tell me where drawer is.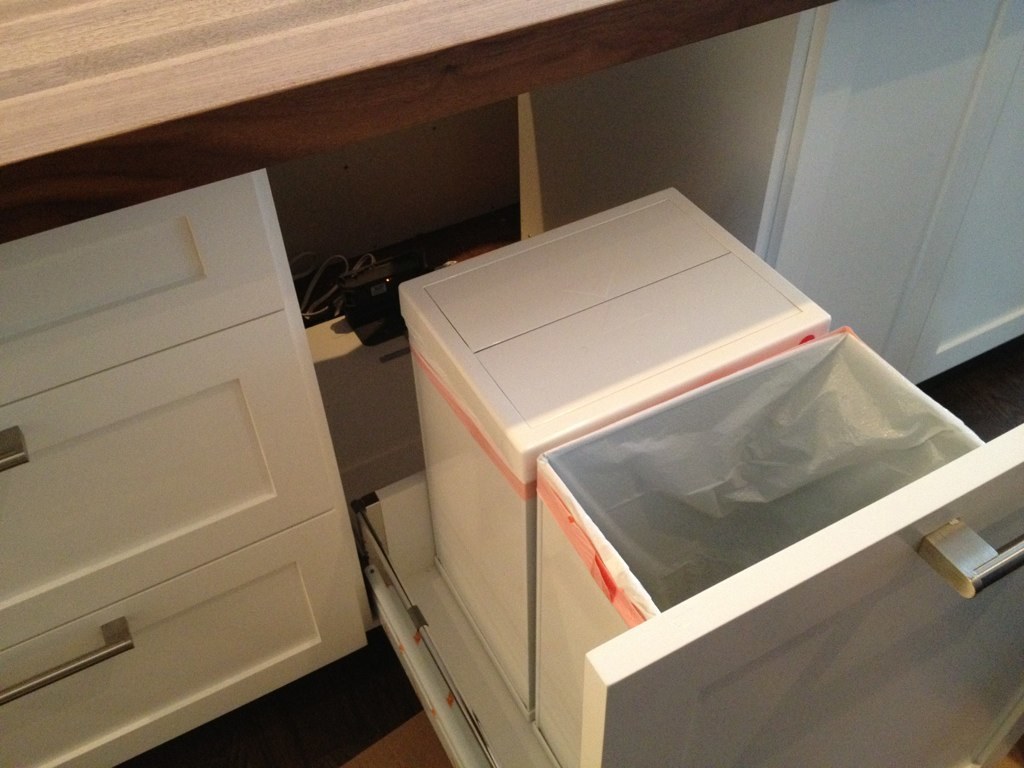
drawer is at x1=0, y1=310, x2=334, y2=651.
